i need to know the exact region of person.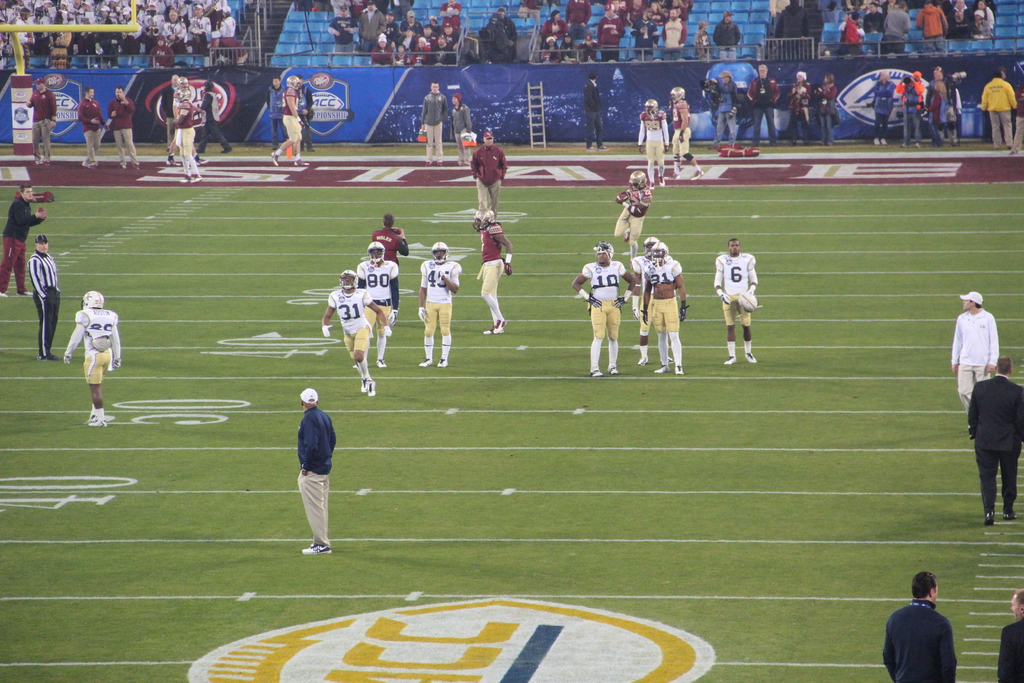
Region: crop(614, 170, 653, 247).
